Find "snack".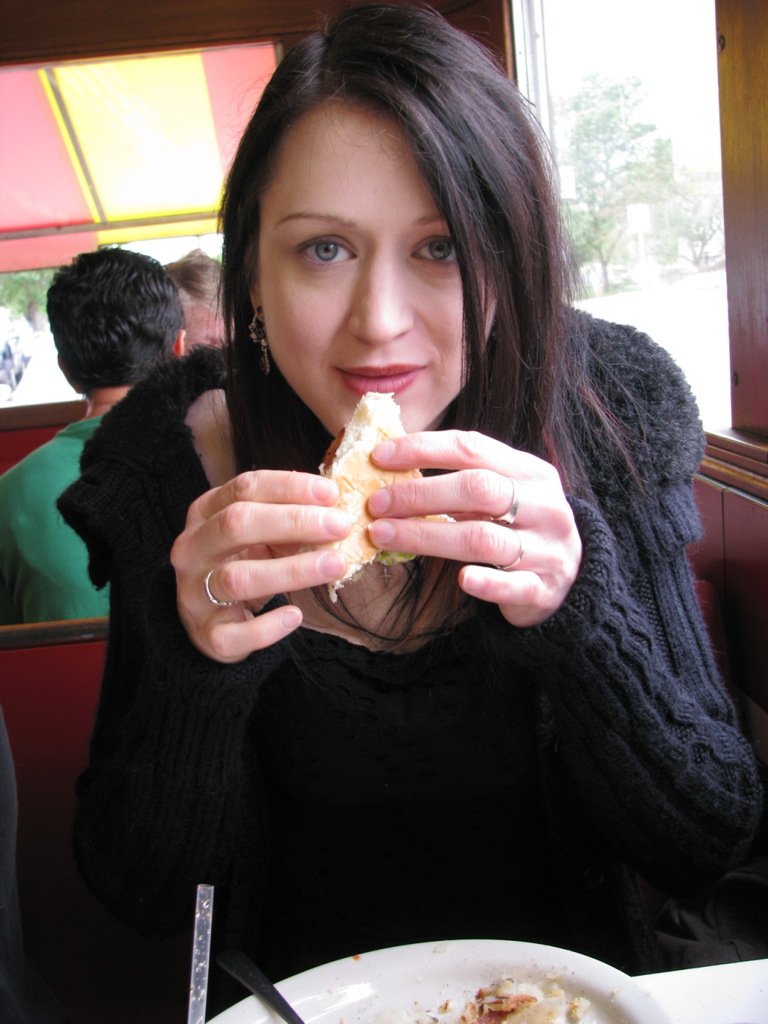
[465,973,583,1023].
